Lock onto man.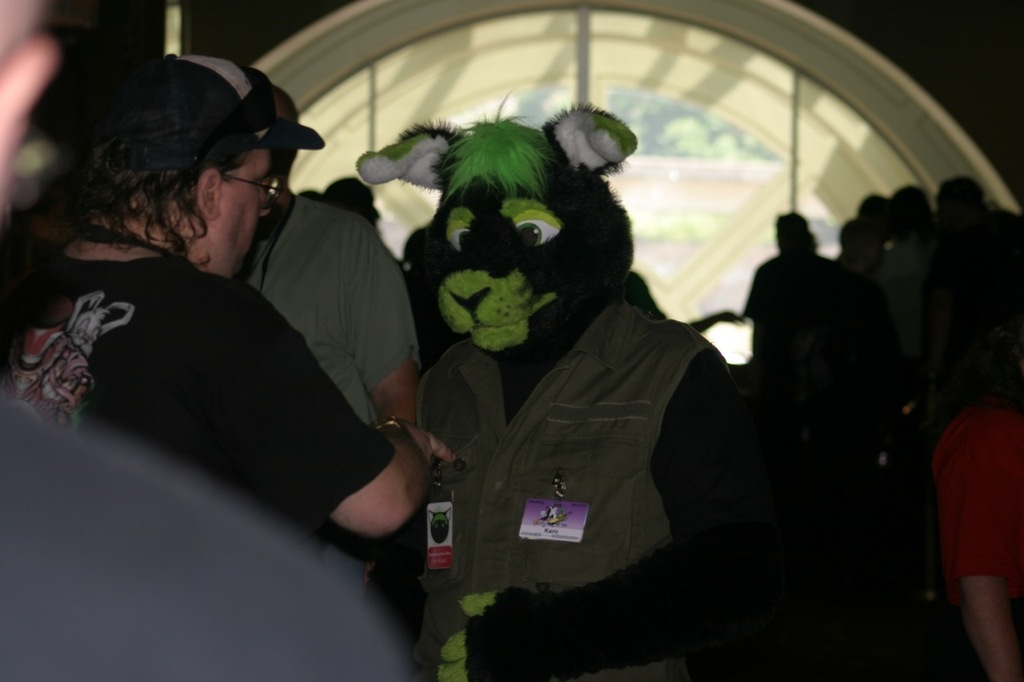
Locked: box(235, 92, 427, 552).
